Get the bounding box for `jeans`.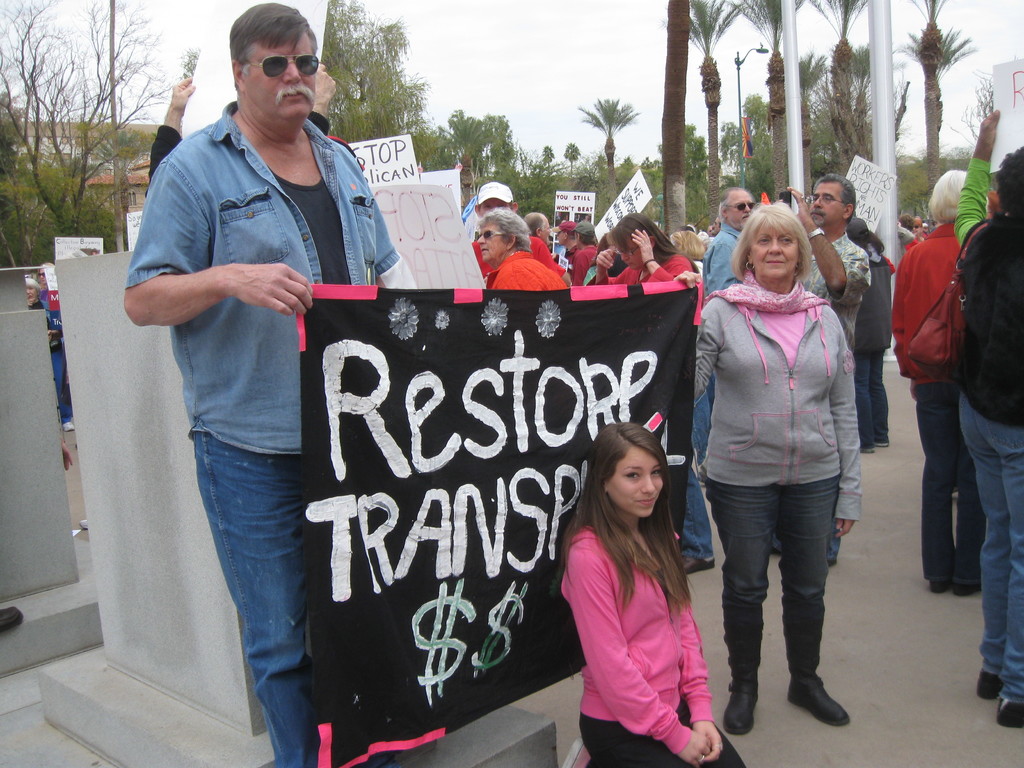
select_region(857, 355, 898, 460).
